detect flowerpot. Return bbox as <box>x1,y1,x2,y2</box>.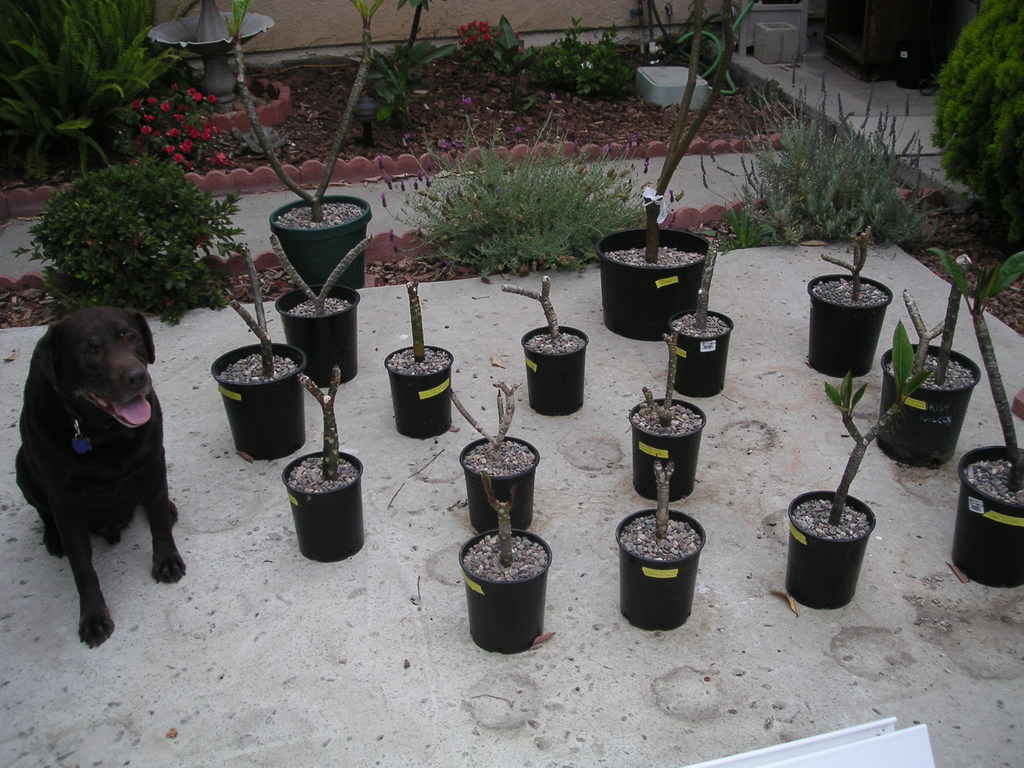
<box>883,343,982,468</box>.
